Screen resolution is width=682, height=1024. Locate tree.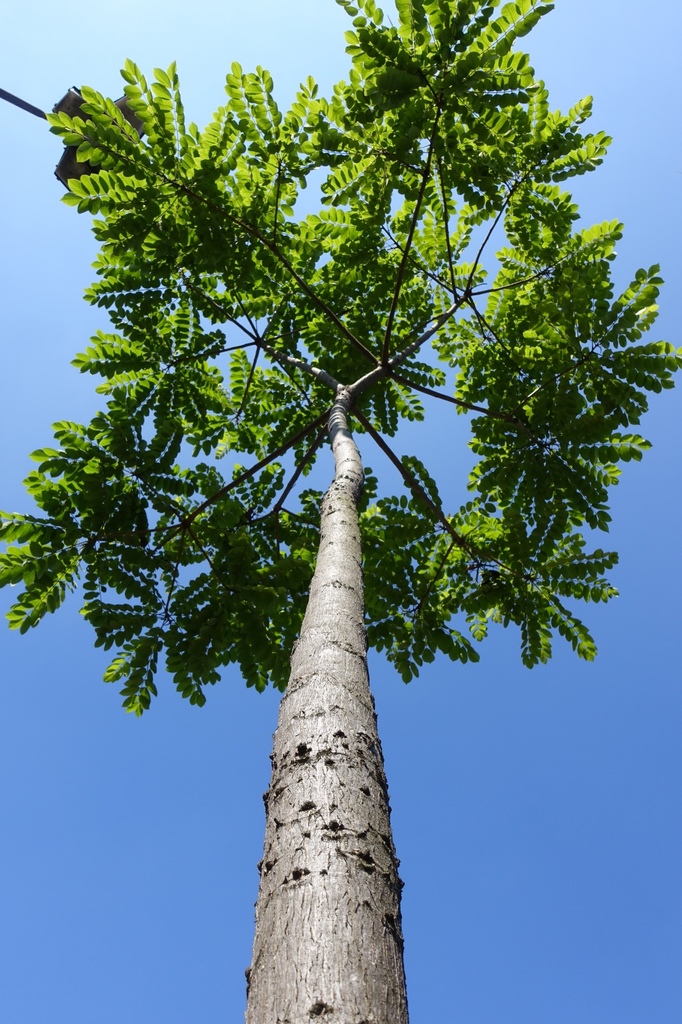
rect(0, 0, 681, 1023).
